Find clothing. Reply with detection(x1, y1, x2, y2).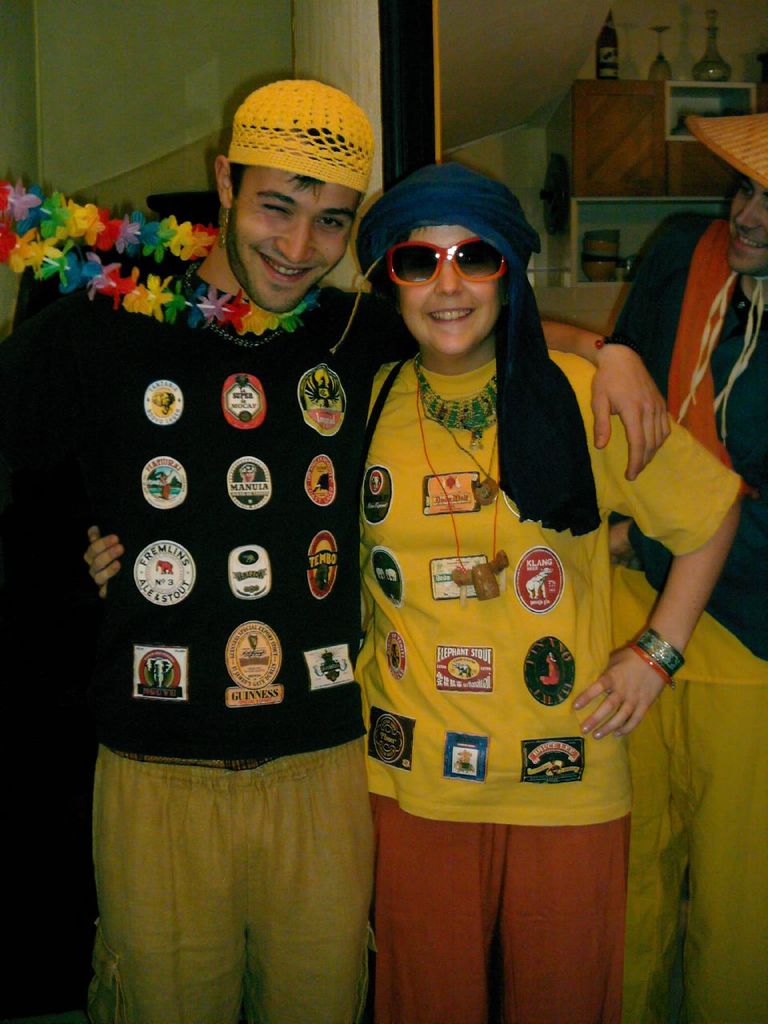
detection(357, 339, 742, 1023).
